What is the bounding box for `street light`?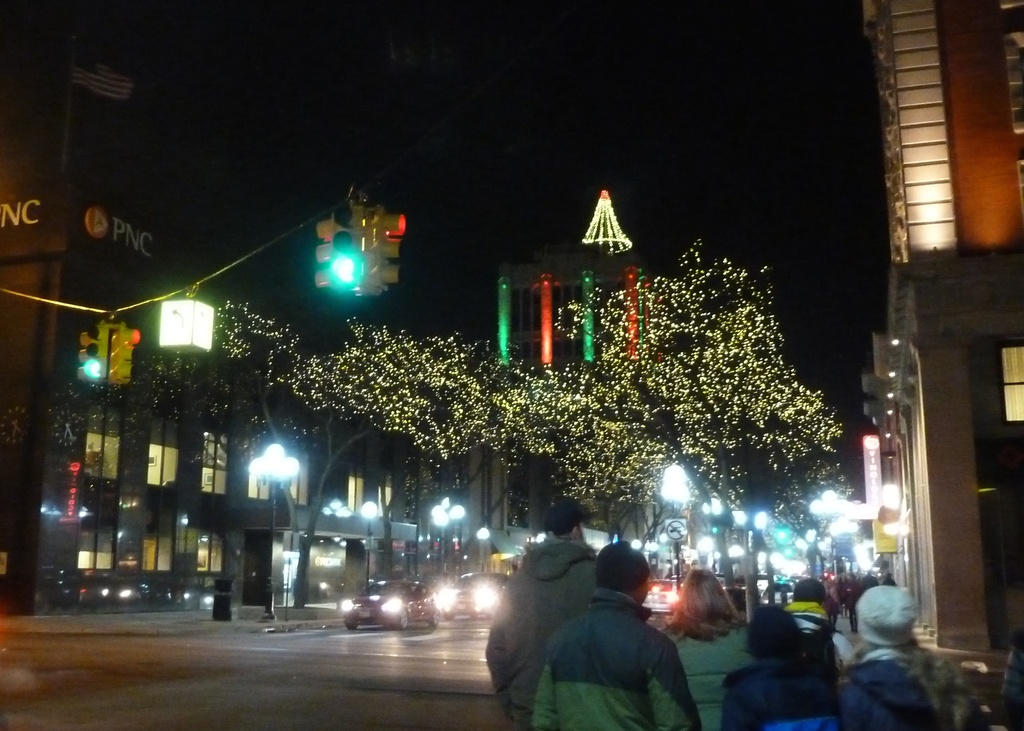
830/518/856/535.
